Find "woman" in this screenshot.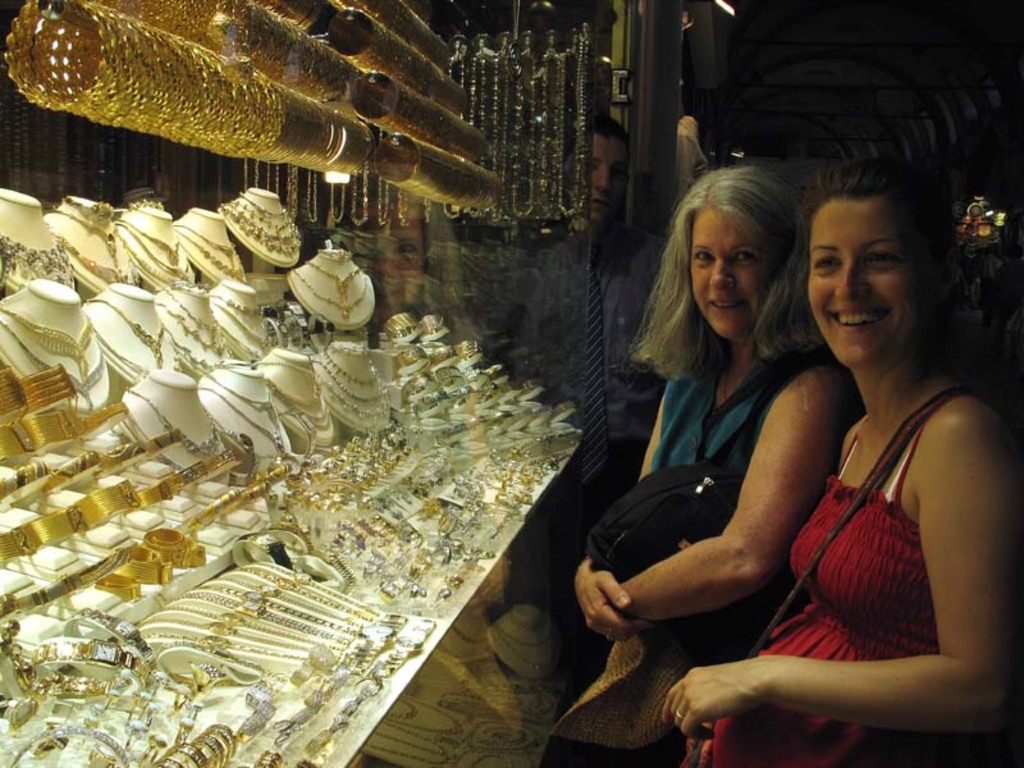
The bounding box for "woman" is (left=655, top=164, right=1023, bottom=767).
